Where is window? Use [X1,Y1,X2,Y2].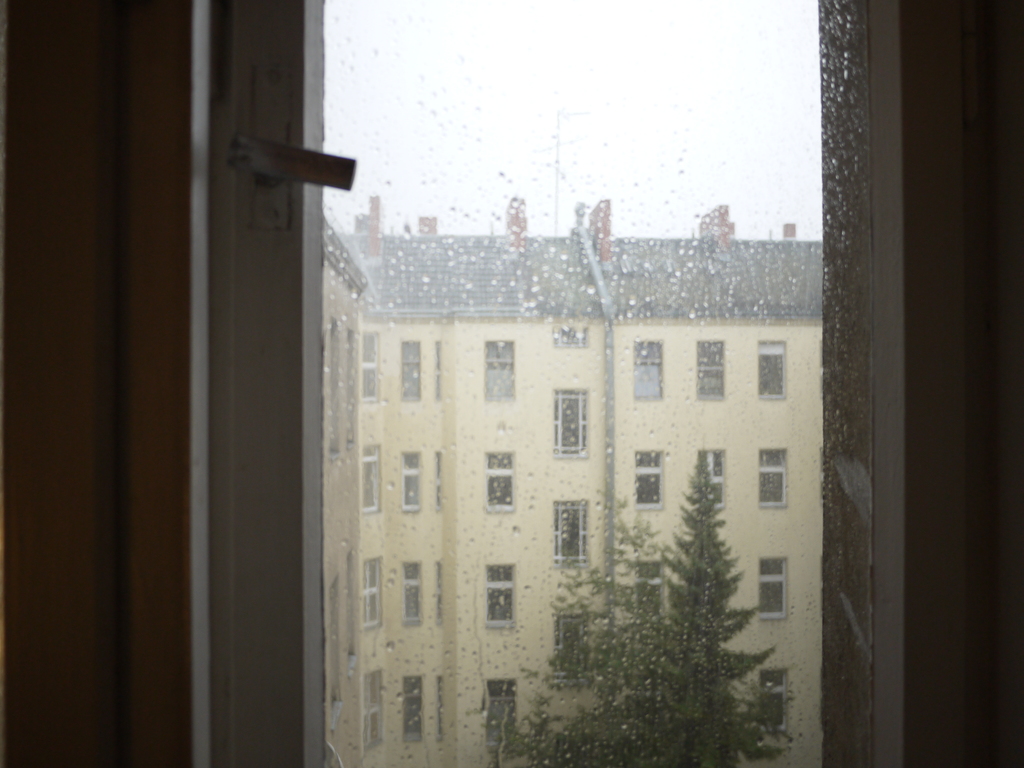
[761,447,785,506].
